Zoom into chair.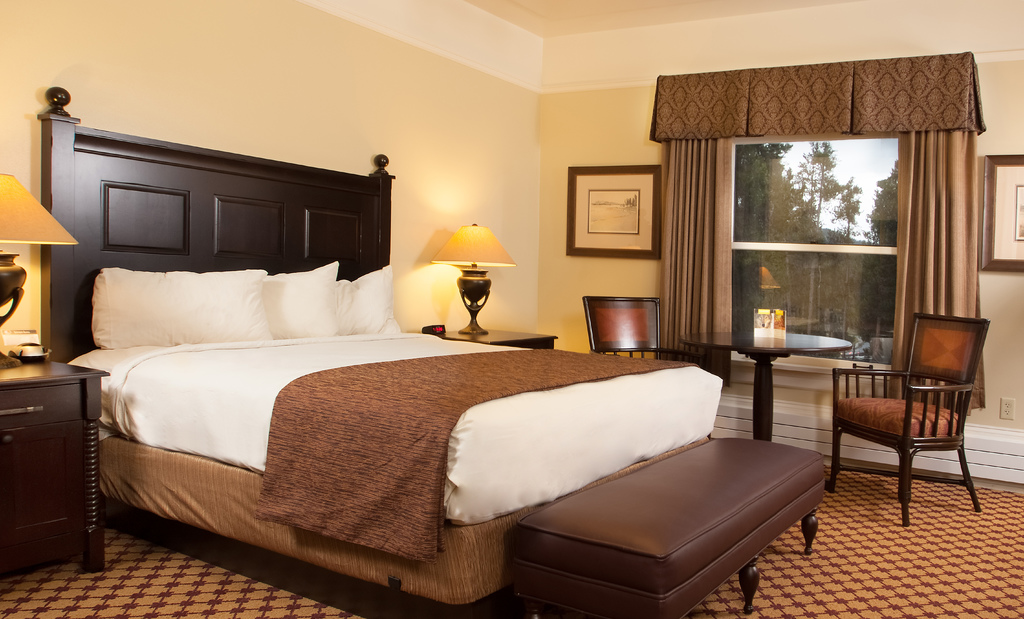
Zoom target: box=[582, 293, 708, 369].
